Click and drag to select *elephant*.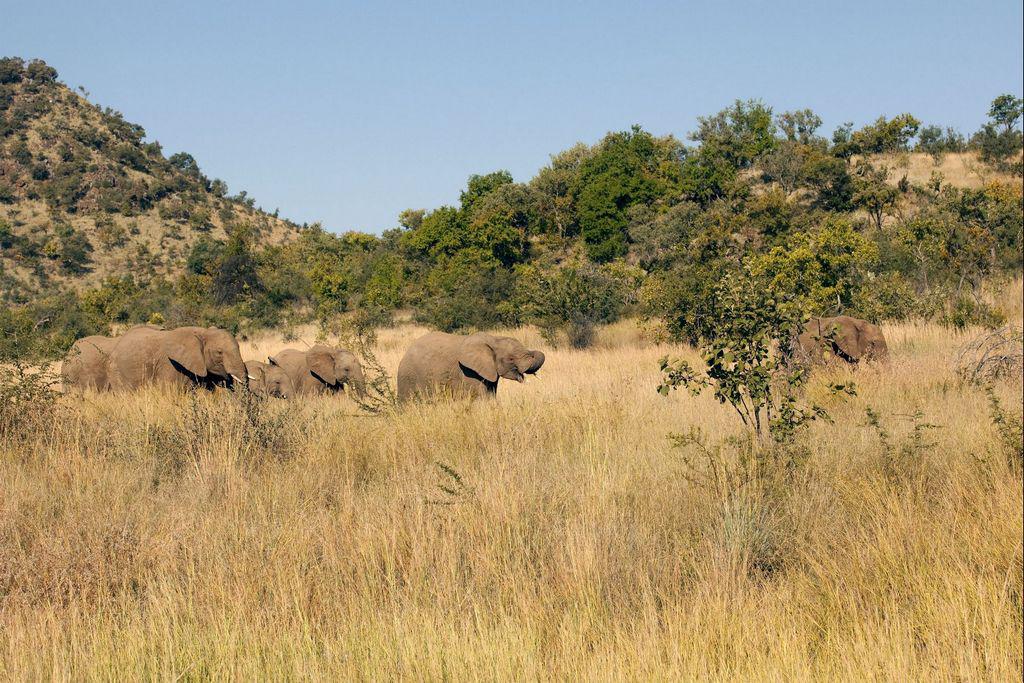
Selection: [x1=57, y1=327, x2=122, y2=400].
